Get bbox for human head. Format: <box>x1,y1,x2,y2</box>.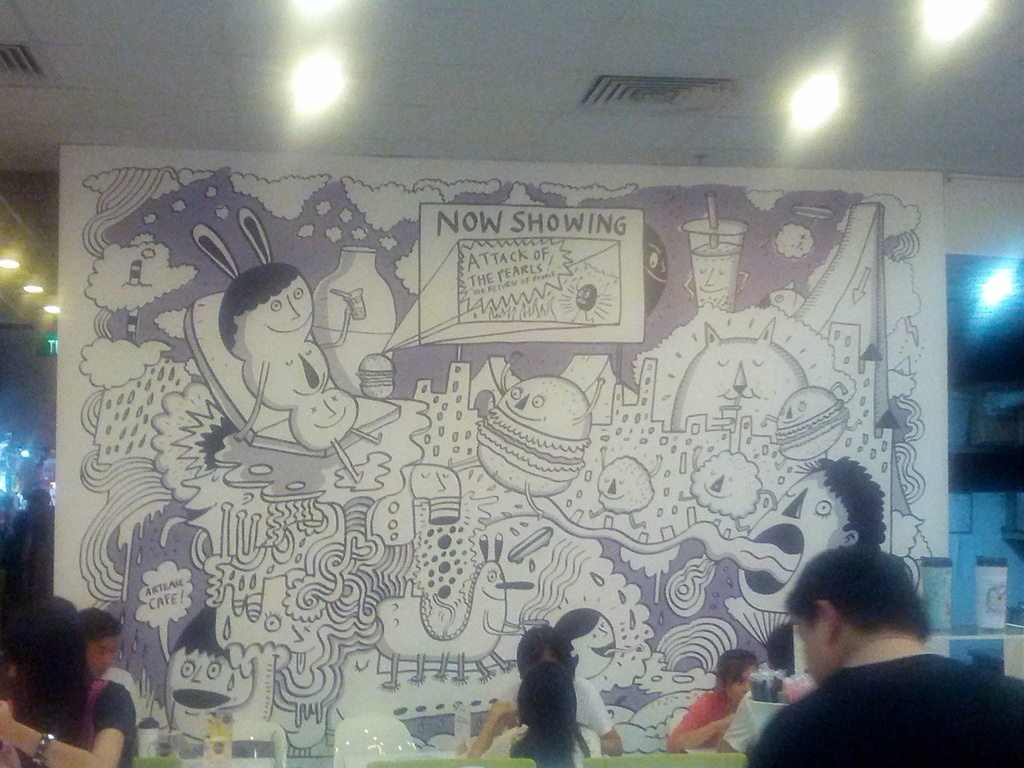
<box>762,623,801,676</box>.
